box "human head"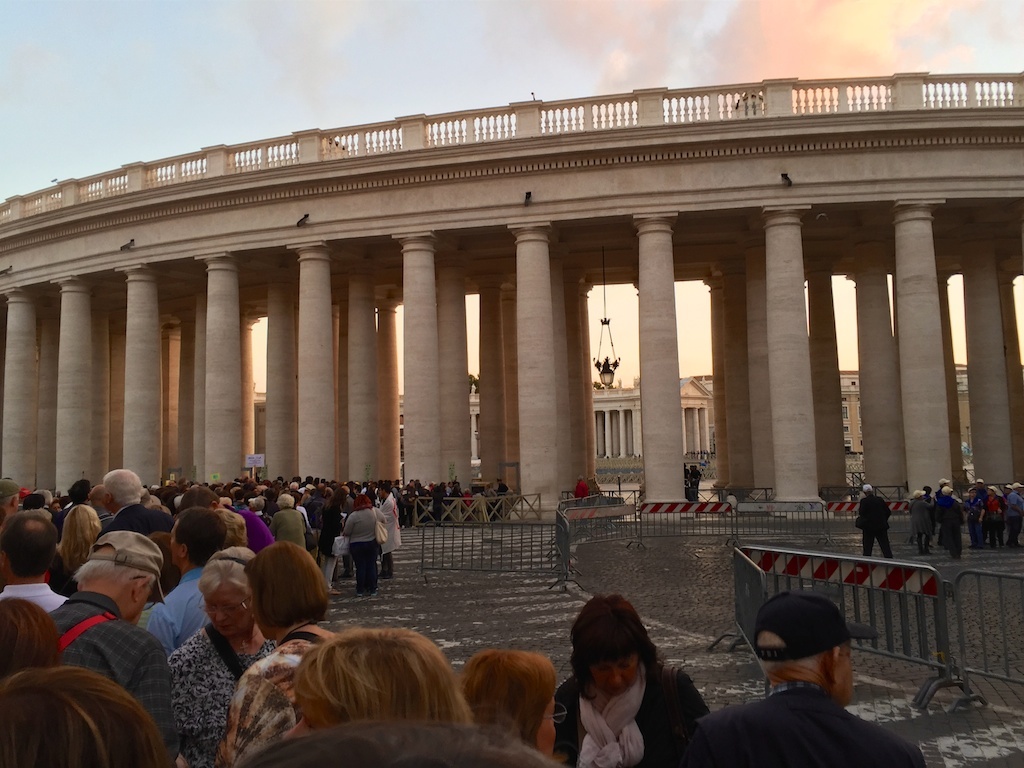
crop(856, 480, 875, 494)
